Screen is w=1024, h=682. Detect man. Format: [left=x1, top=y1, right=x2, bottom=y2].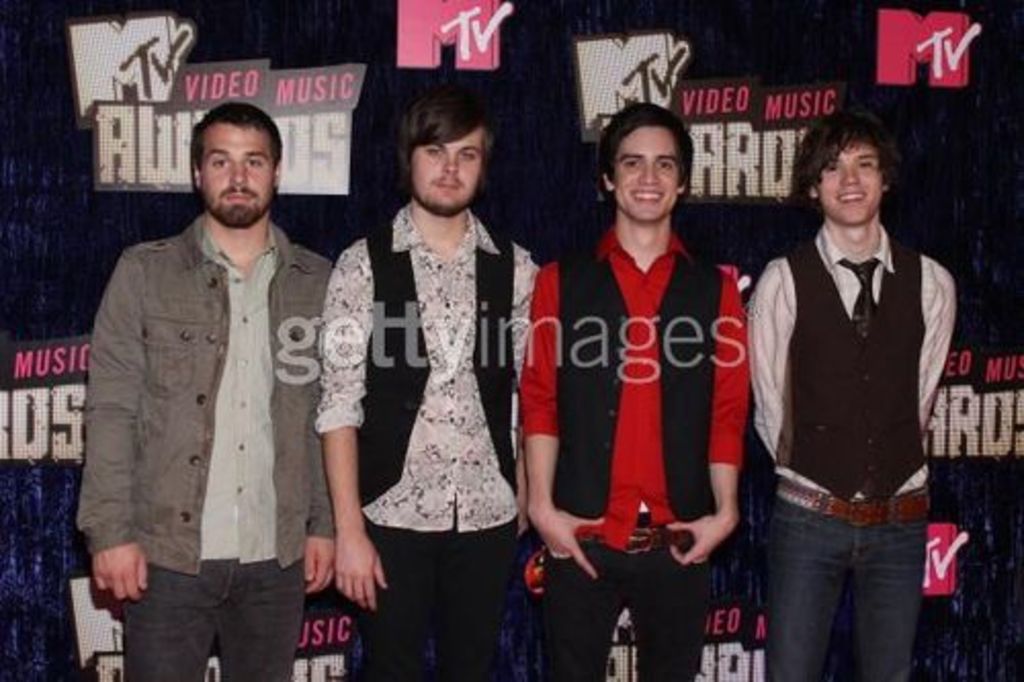
[left=737, top=96, right=975, bottom=659].
